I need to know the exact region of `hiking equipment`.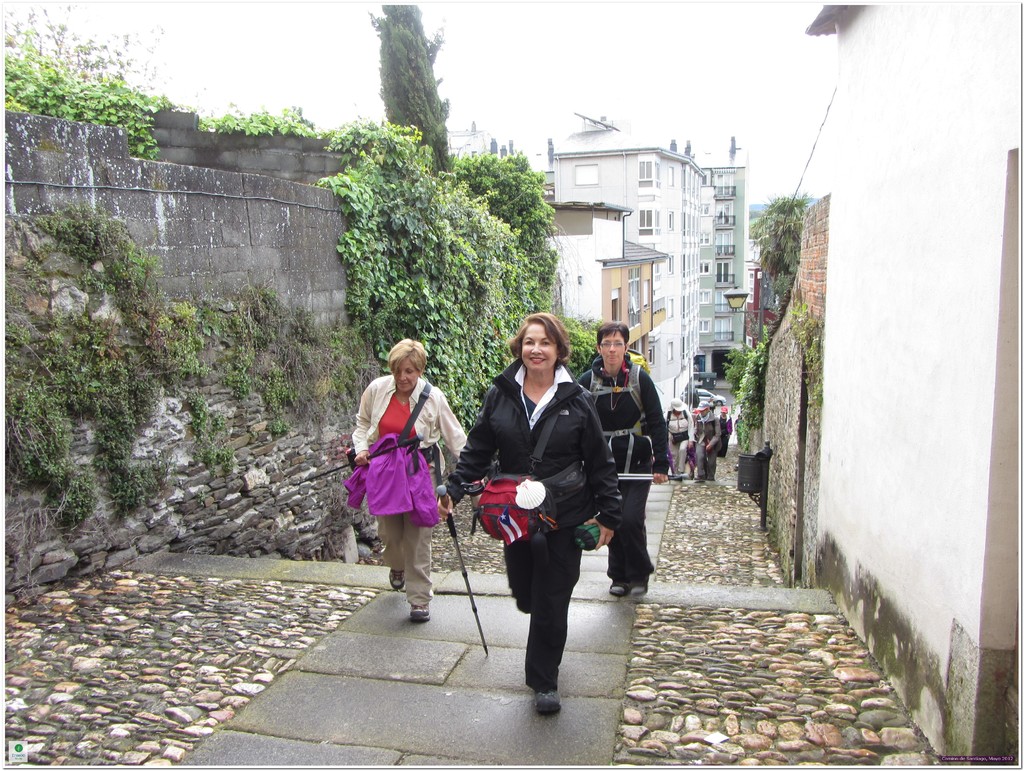
Region: {"x1": 285, "y1": 438, "x2": 422, "y2": 489}.
